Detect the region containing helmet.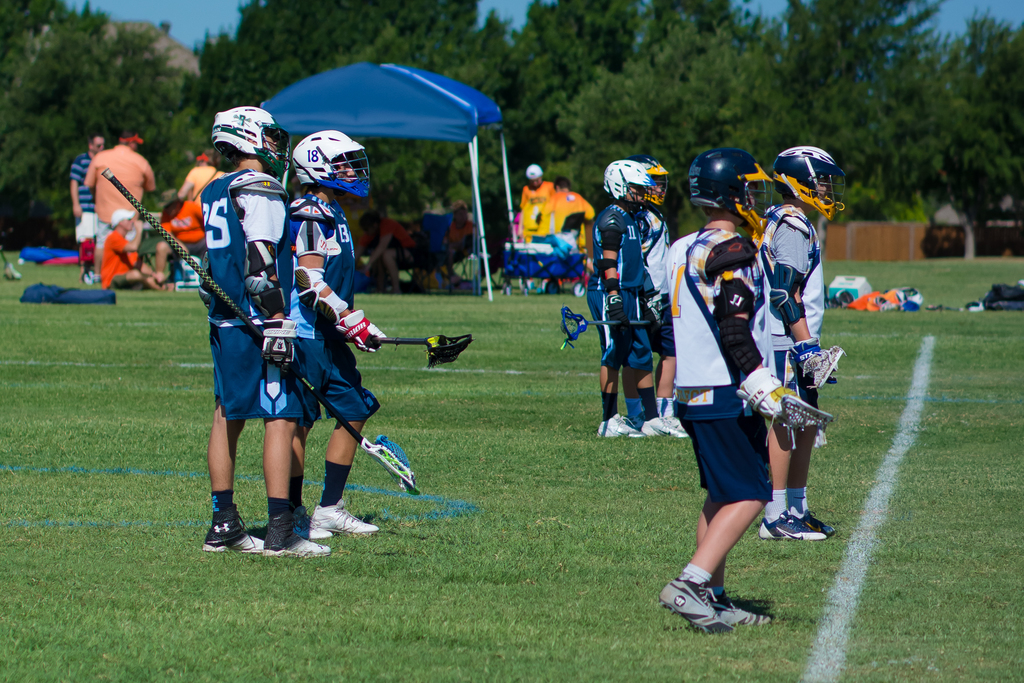
left=604, top=156, right=647, bottom=208.
